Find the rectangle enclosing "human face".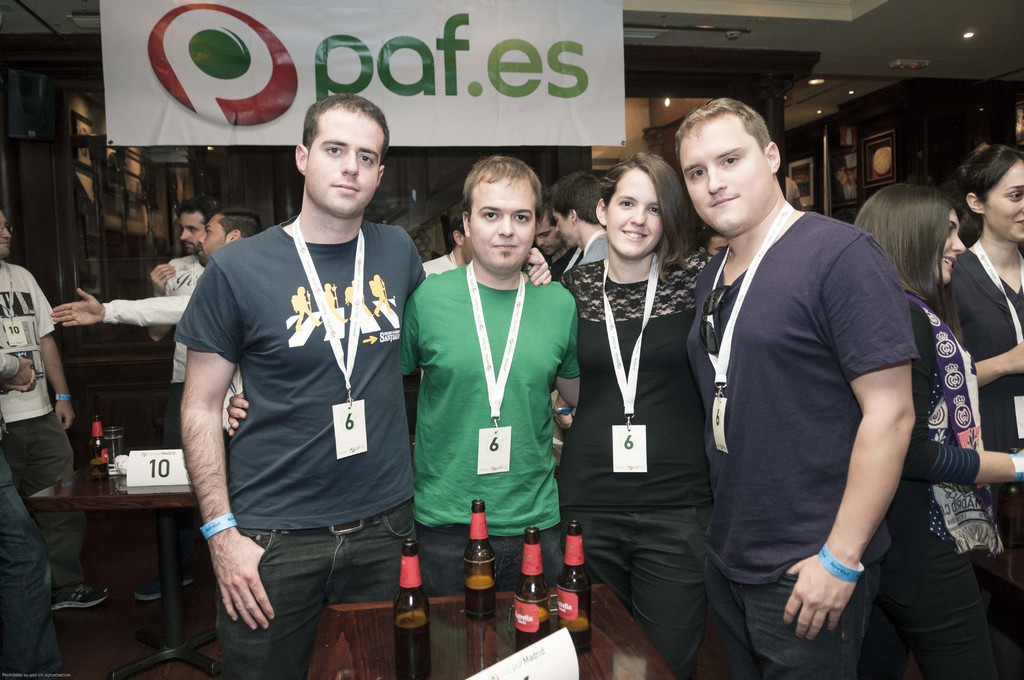
pyautogui.locateOnScreen(608, 165, 662, 260).
